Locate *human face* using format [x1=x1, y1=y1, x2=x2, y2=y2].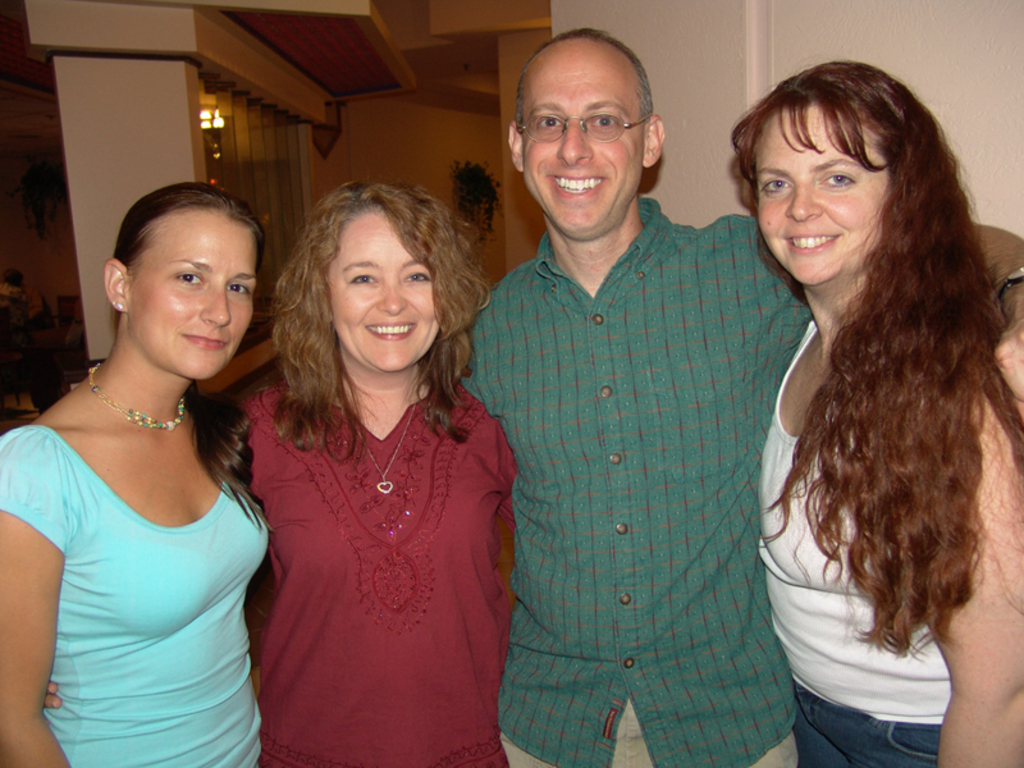
[x1=326, y1=207, x2=443, y2=378].
